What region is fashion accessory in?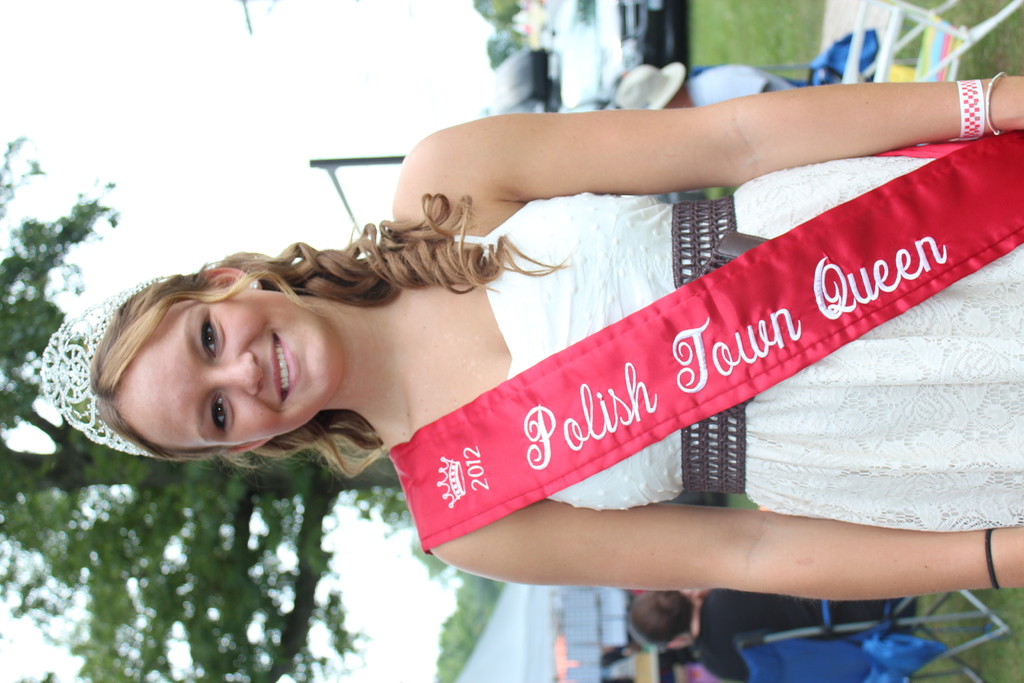
984:527:997:591.
